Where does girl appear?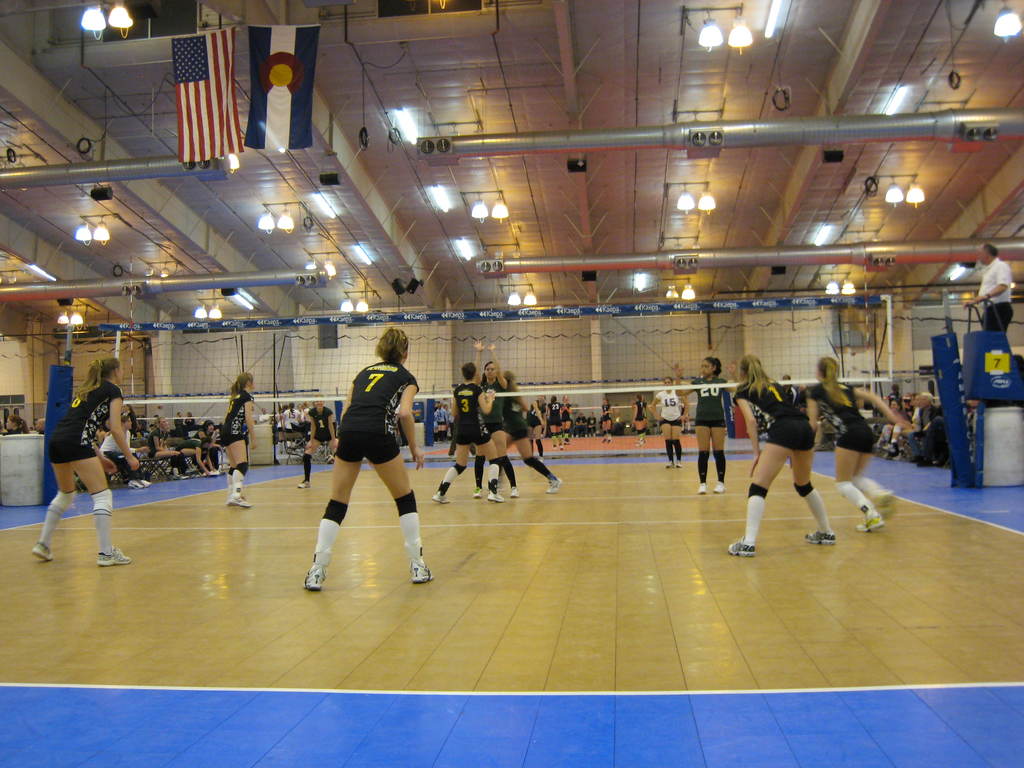
Appears at (x1=652, y1=375, x2=689, y2=468).
